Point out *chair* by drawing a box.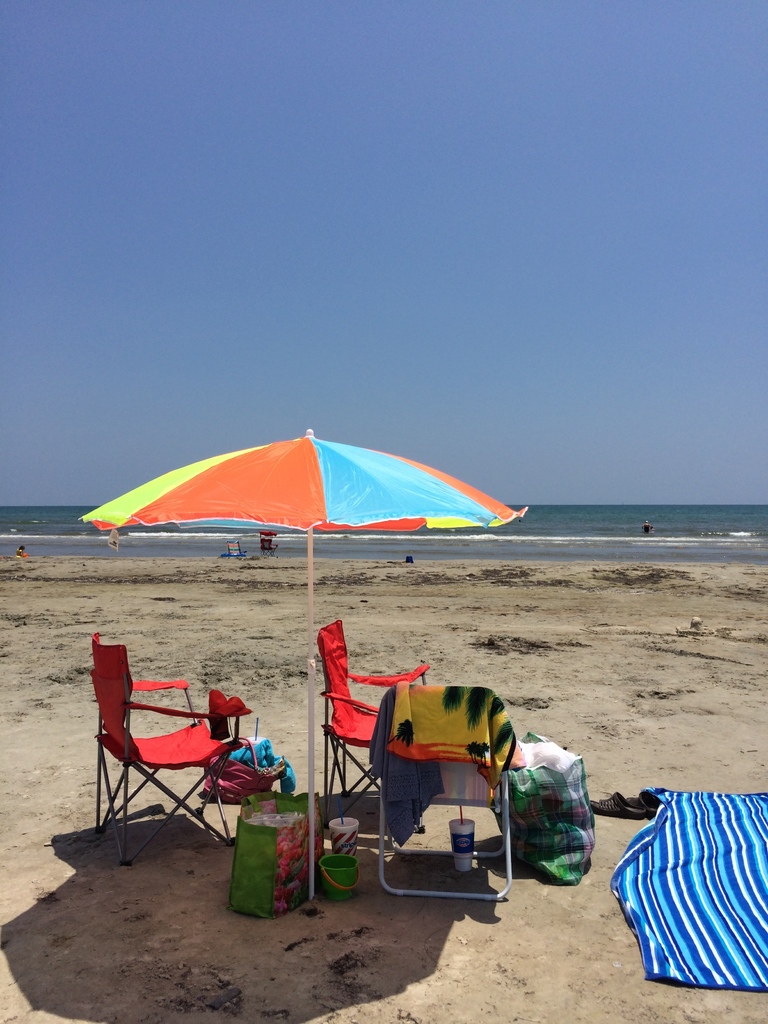
86, 643, 250, 868.
